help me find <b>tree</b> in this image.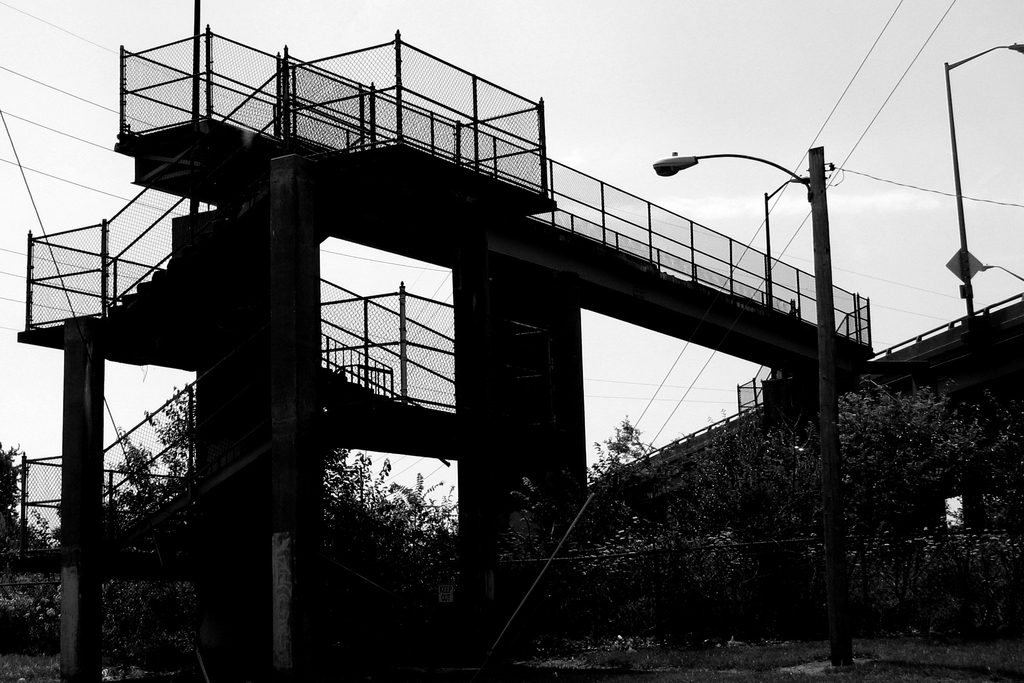
Found it: 810,367,1003,554.
